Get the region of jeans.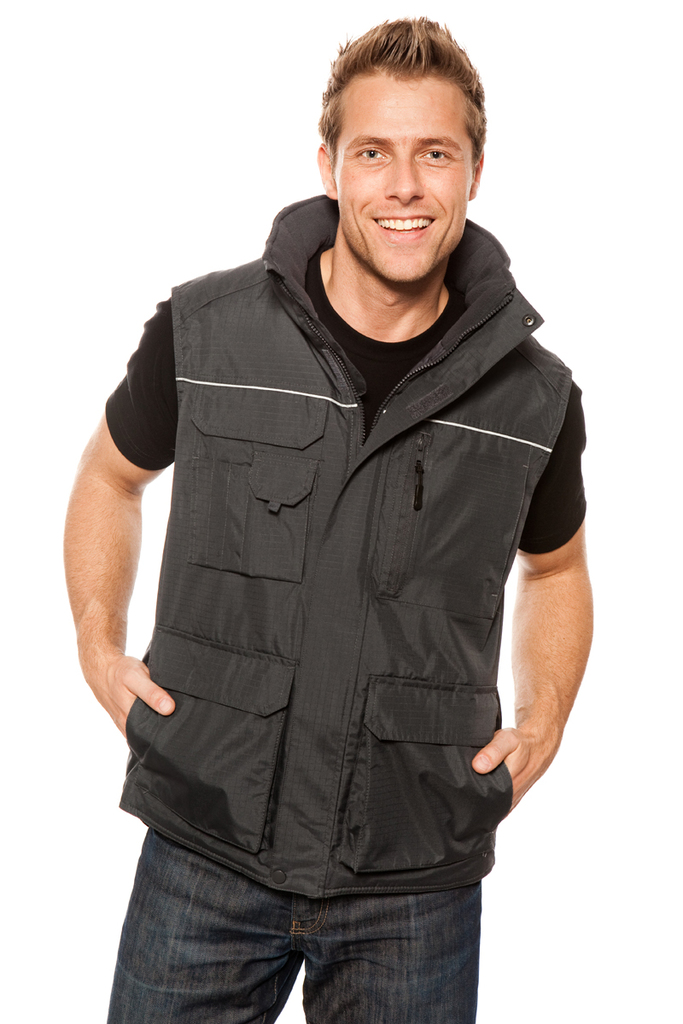
[119,826,515,1023].
